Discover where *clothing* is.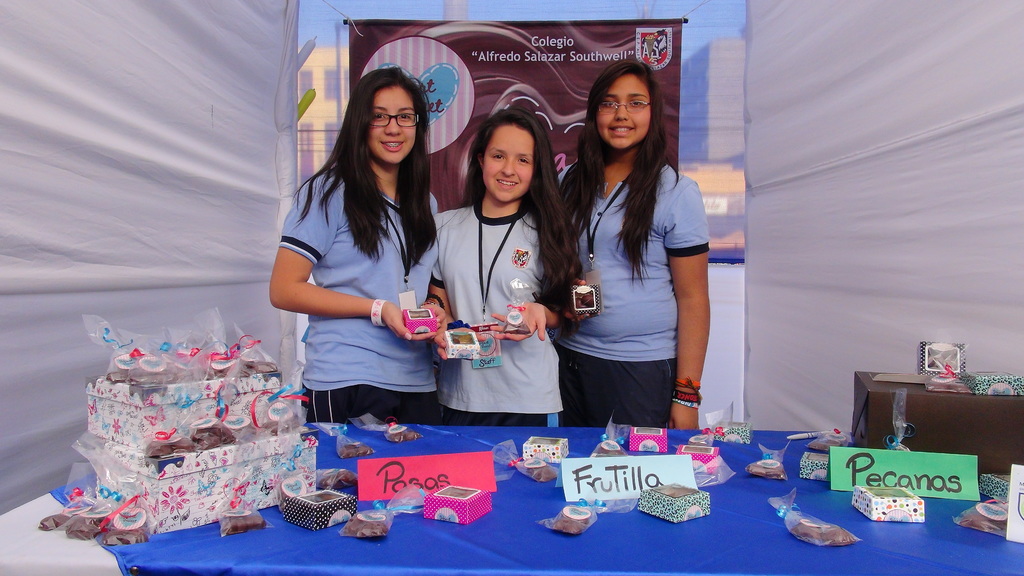
Discovered at locate(550, 105, 713, 414).
